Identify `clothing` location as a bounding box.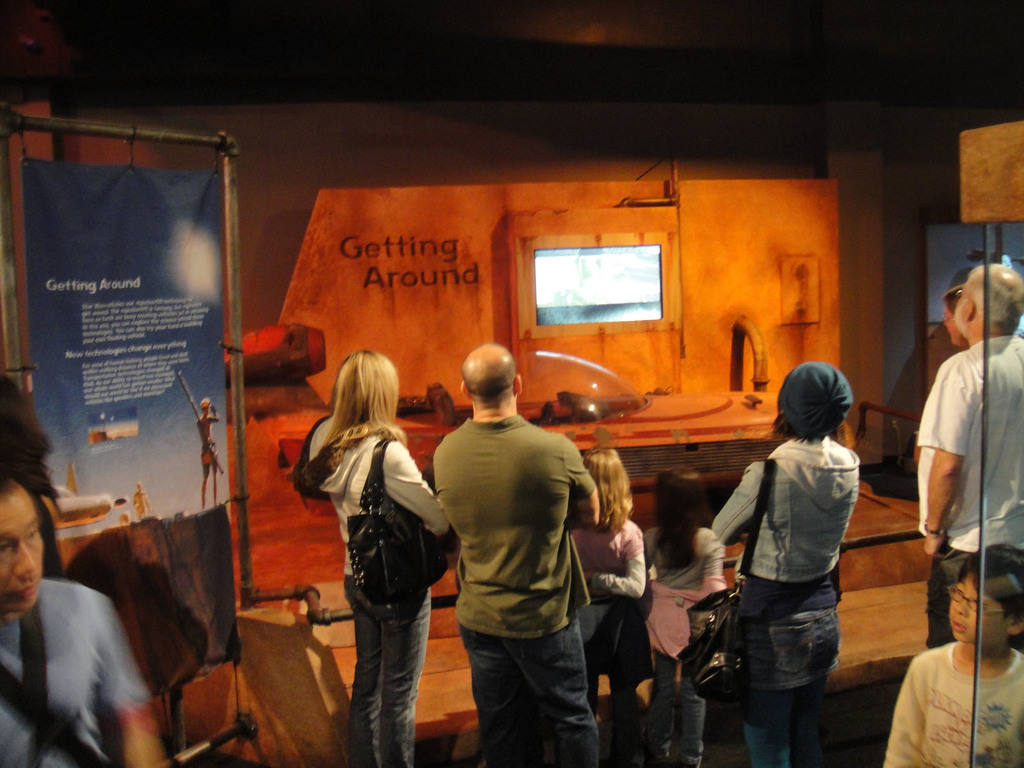
[left=640, top=516, right=724, bottom=657].
